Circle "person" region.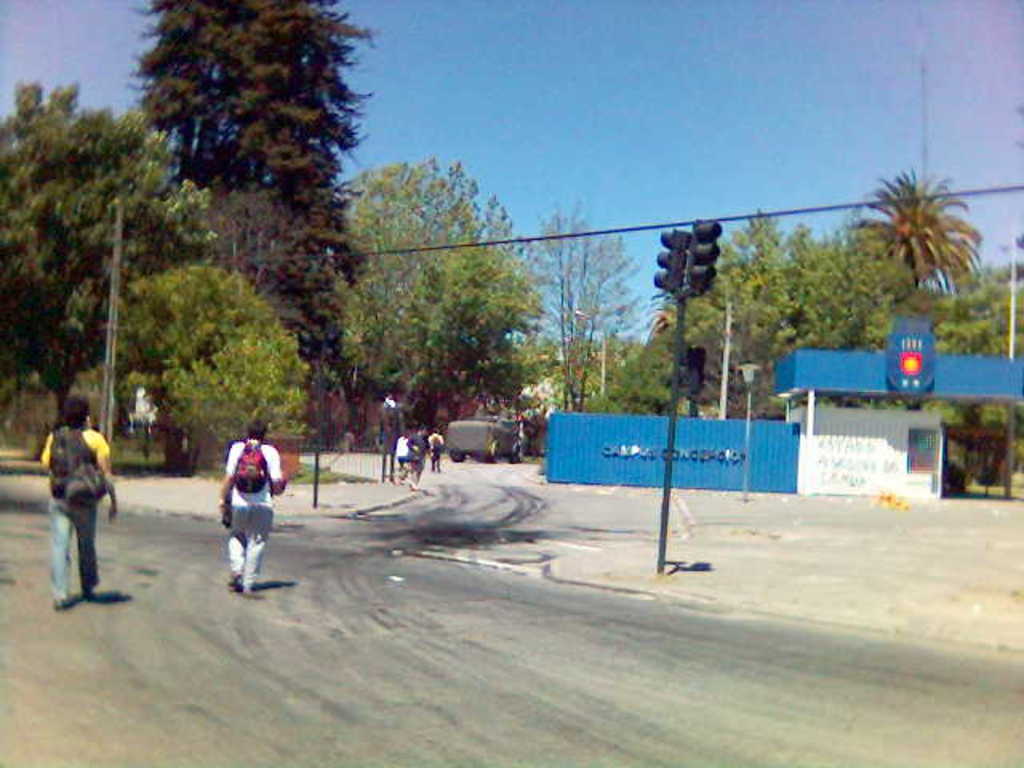
Region: <region>42, 394, 122, 600</region>.
